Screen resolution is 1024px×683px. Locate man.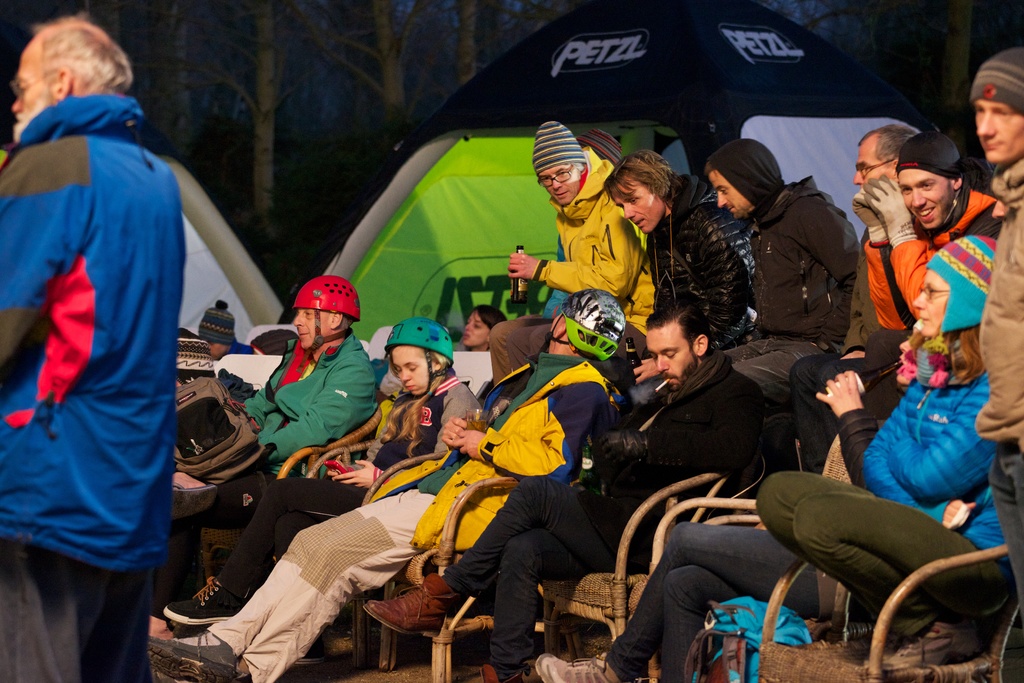
(x1=0, y1=19, x2=186, y2=682).
